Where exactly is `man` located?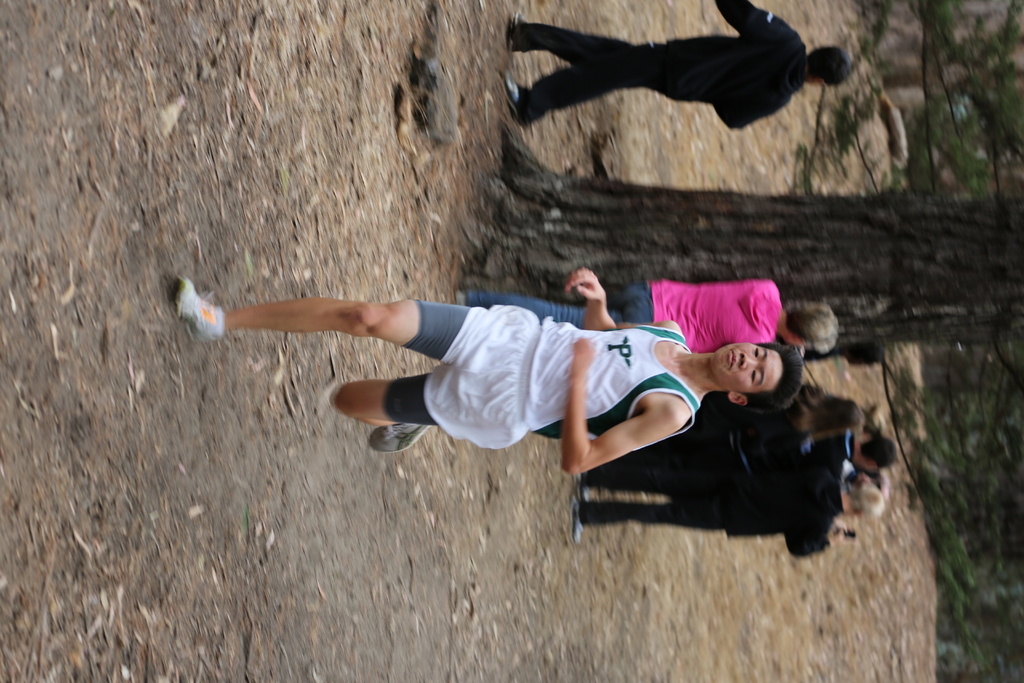
Its bounding box is [x1=814, y1=428, x2=890, y2=468].
